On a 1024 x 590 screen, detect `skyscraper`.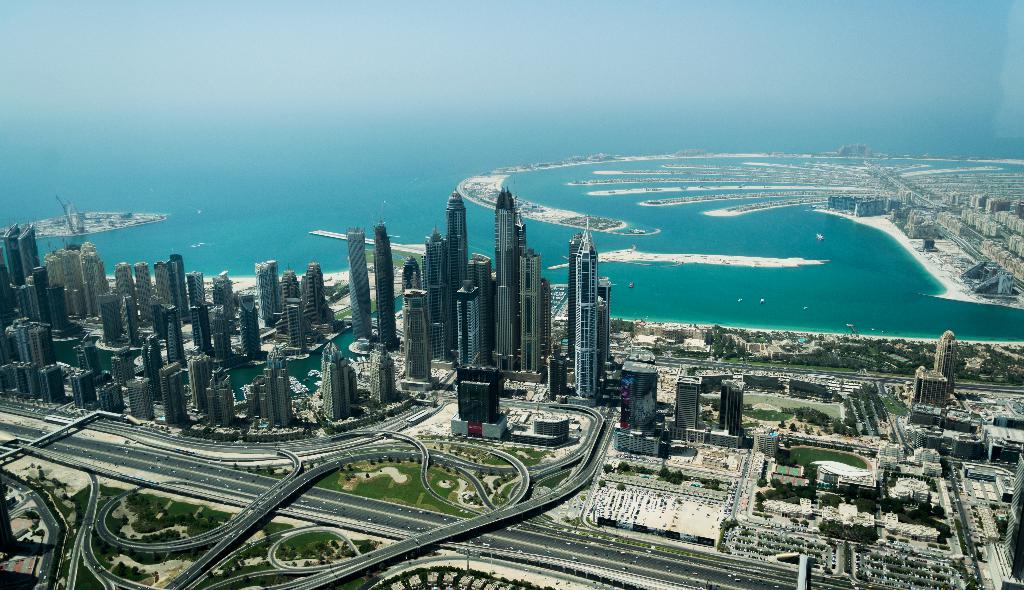
rect(347, 228, 373, 339).
